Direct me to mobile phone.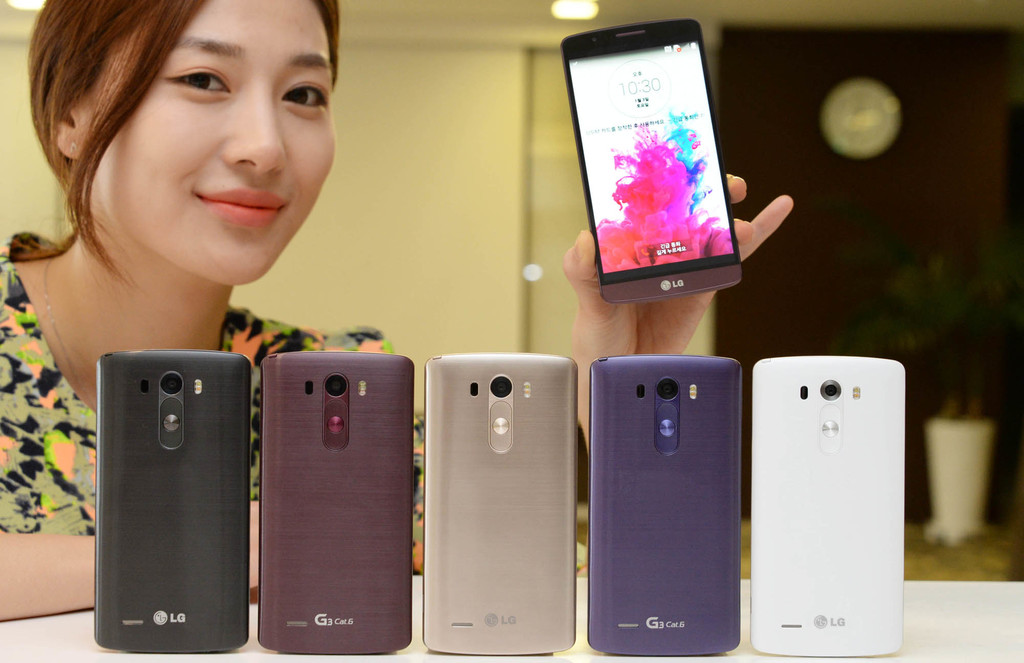
Direction: l=93, t=351, r=252, b=657.
